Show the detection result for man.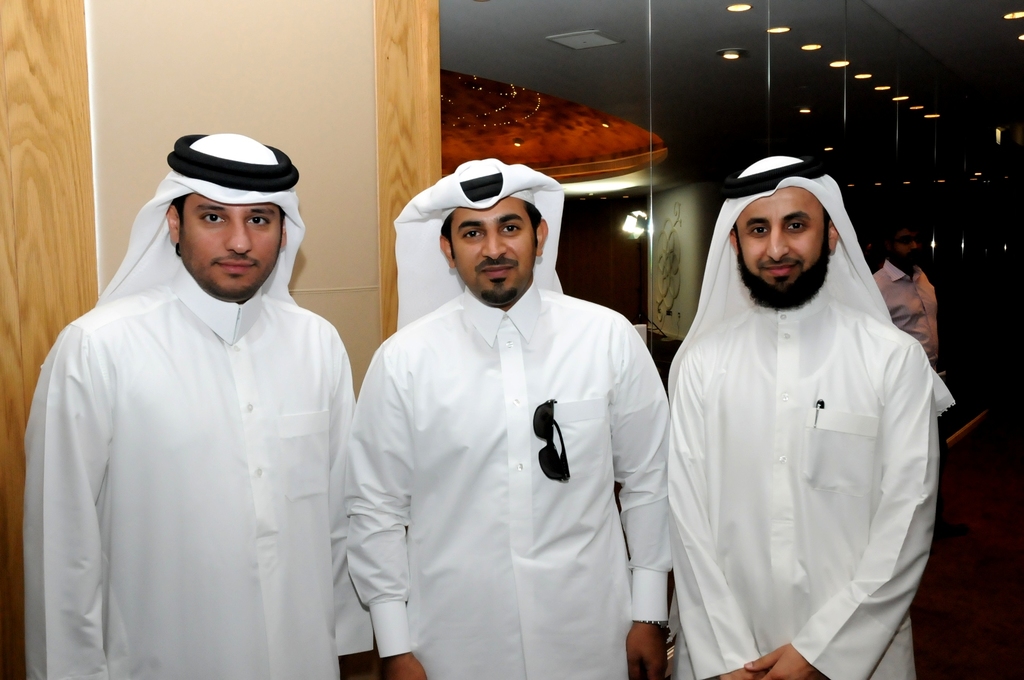
[18, 124, 379, 679].
